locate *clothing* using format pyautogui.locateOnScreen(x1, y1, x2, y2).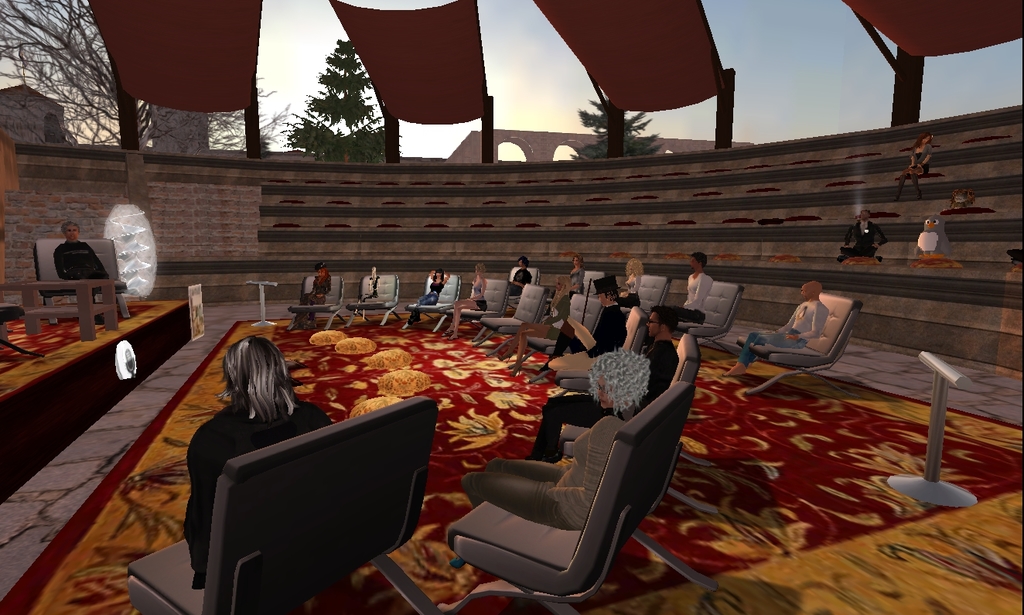
pyautogui.locateOnScreen(531, 340, 679, 461).
